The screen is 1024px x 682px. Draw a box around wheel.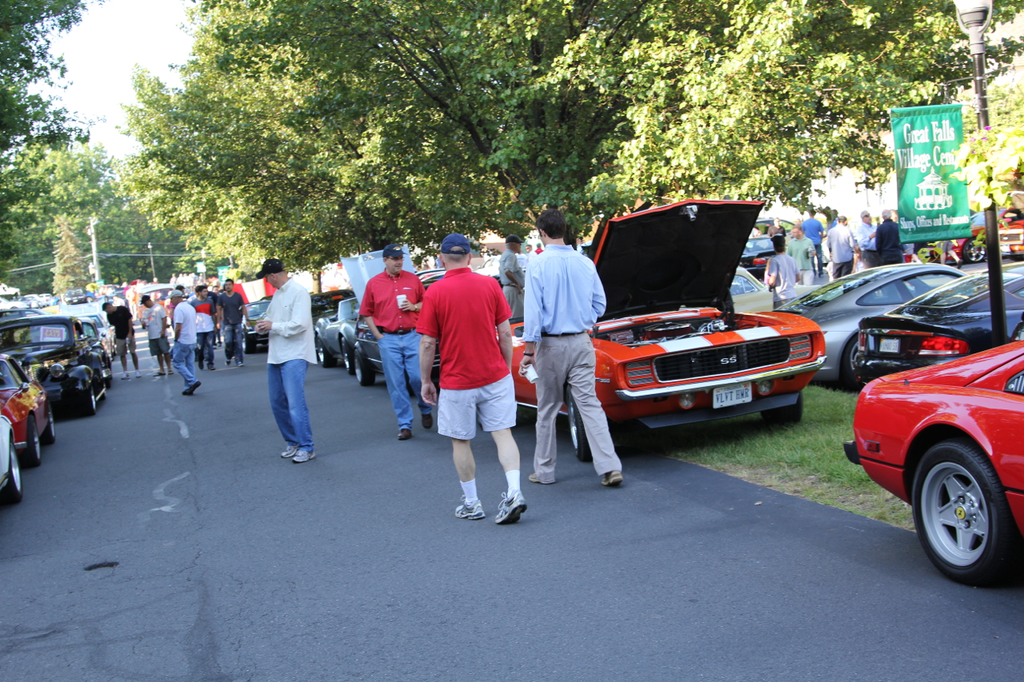
l=80, t=386, r=100, b=417.
